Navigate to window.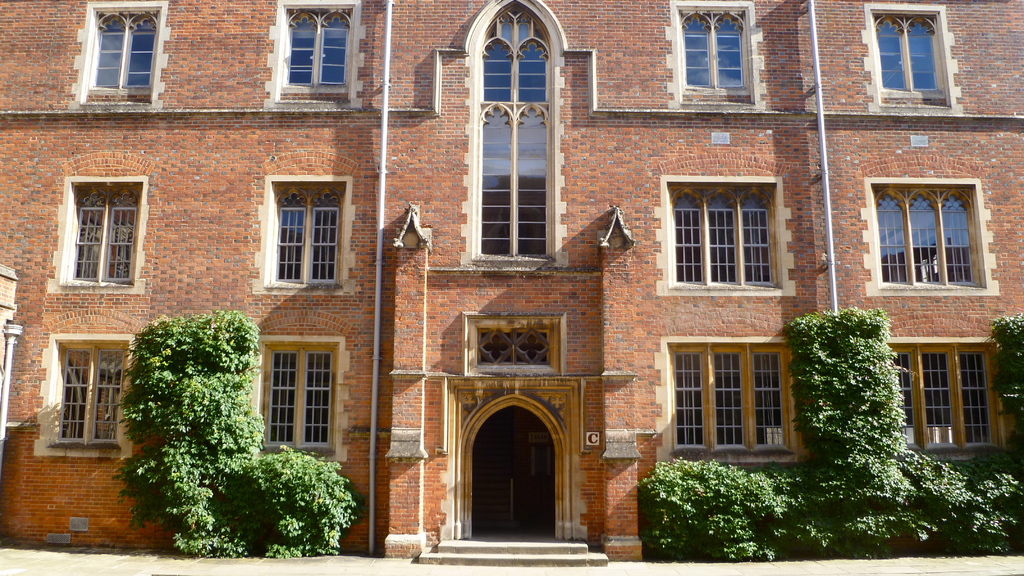
Navigation target: x1=869 y1=3 x2=953 y2=109.
